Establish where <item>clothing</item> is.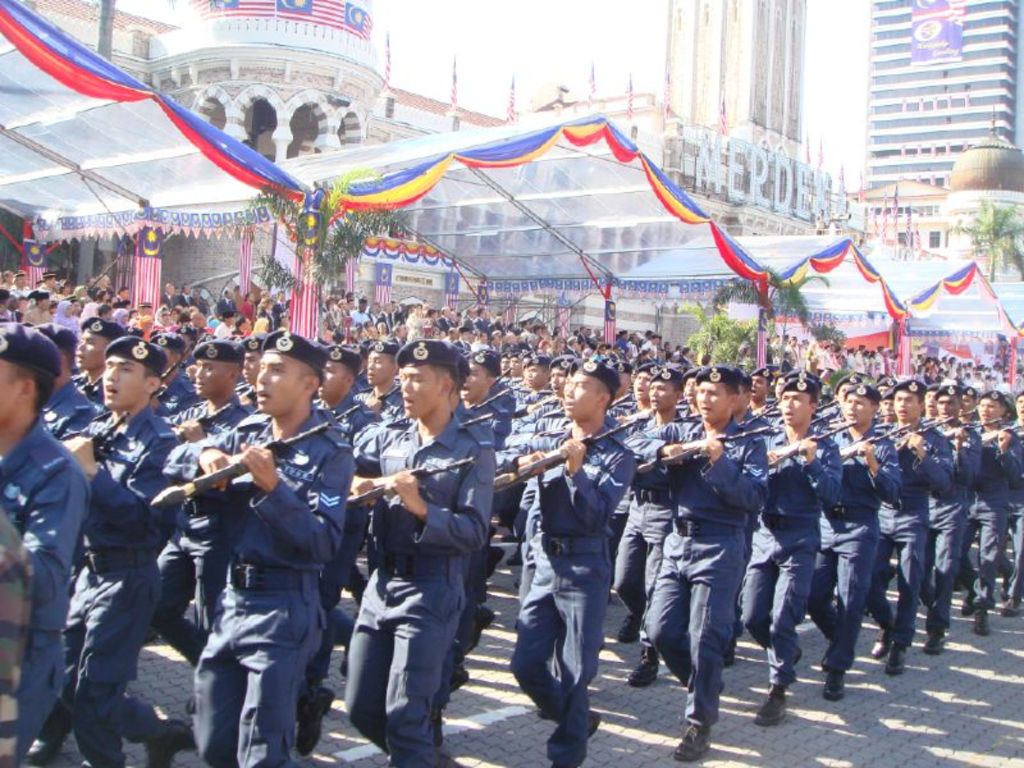
Established at bbox(215, 297, 232, 316).
